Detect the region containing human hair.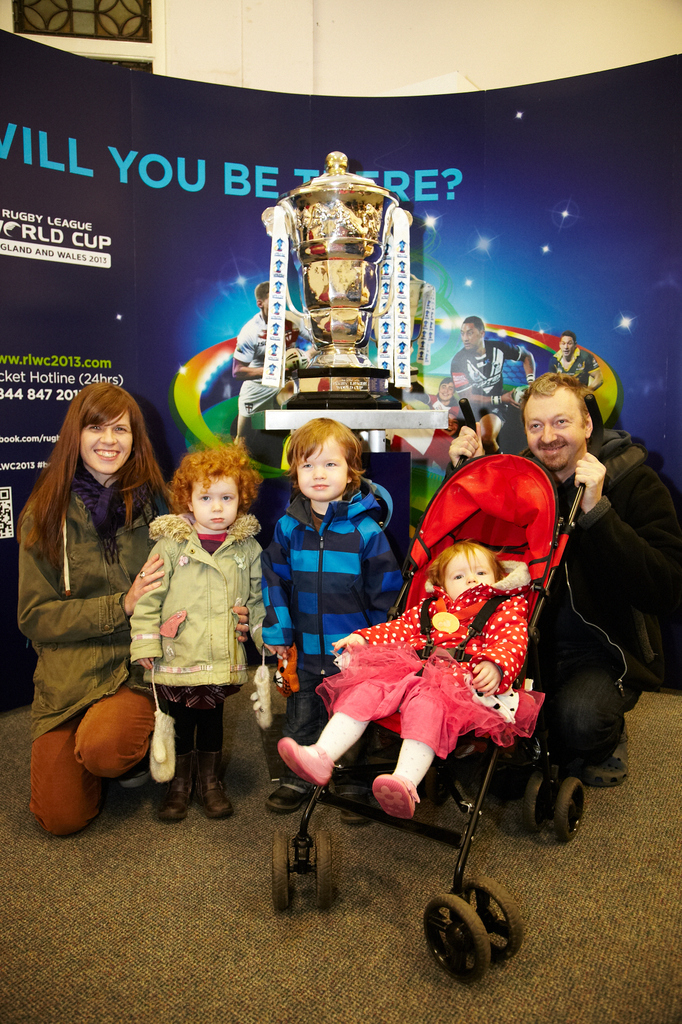
(left=42, top=379, right=152, bottom=584).
